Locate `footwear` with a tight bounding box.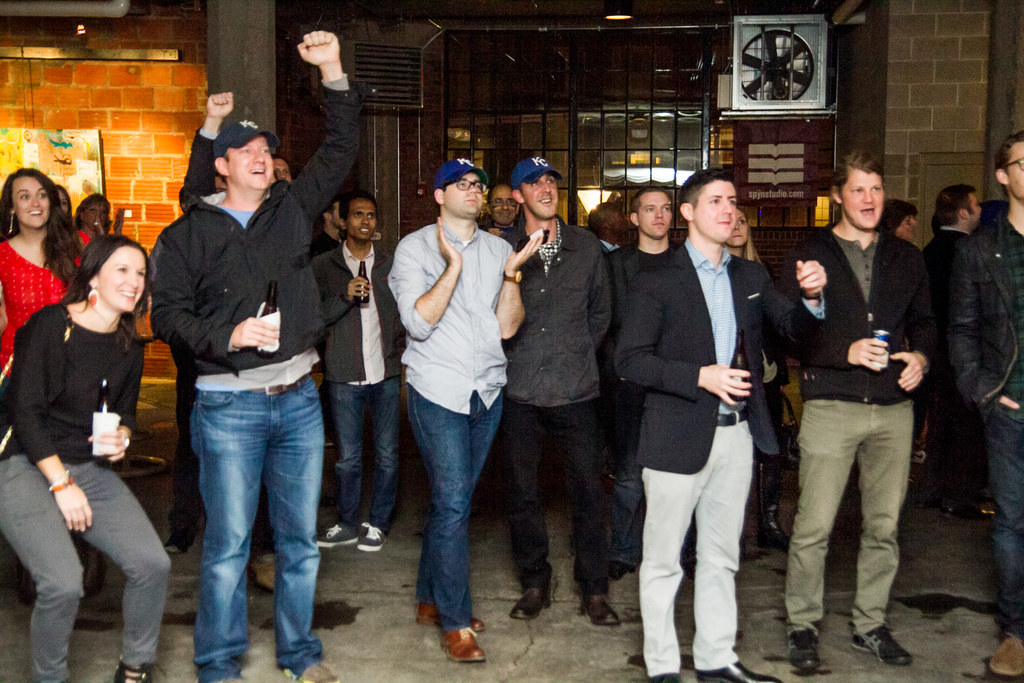
BBox(850, 624, 918, 671).
